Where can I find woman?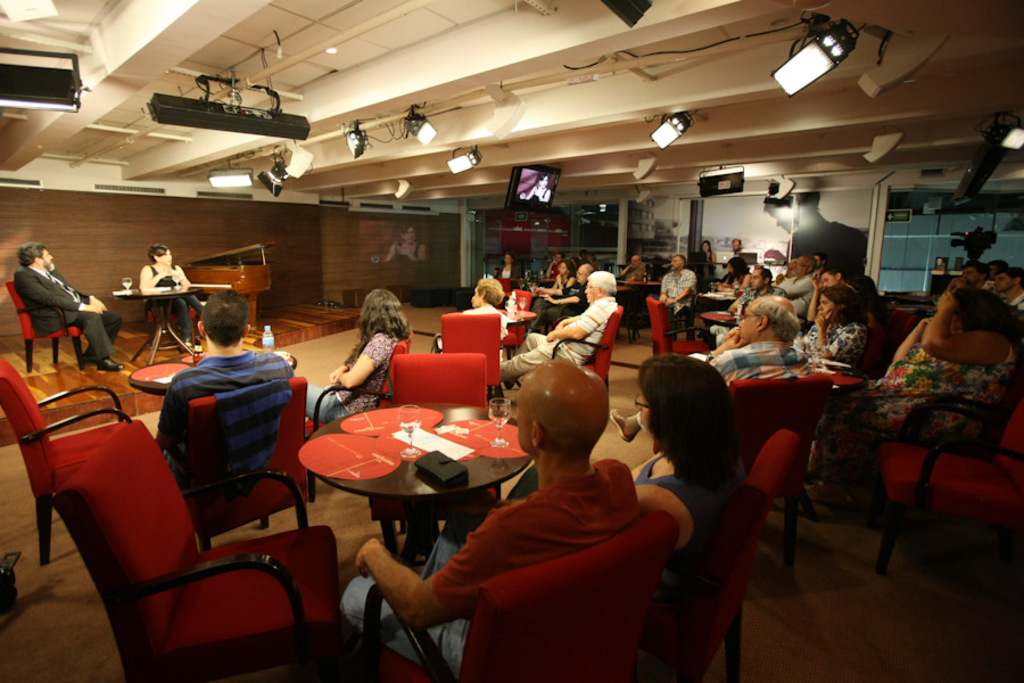
You can find it at crop(436, 278, 511, 387).
